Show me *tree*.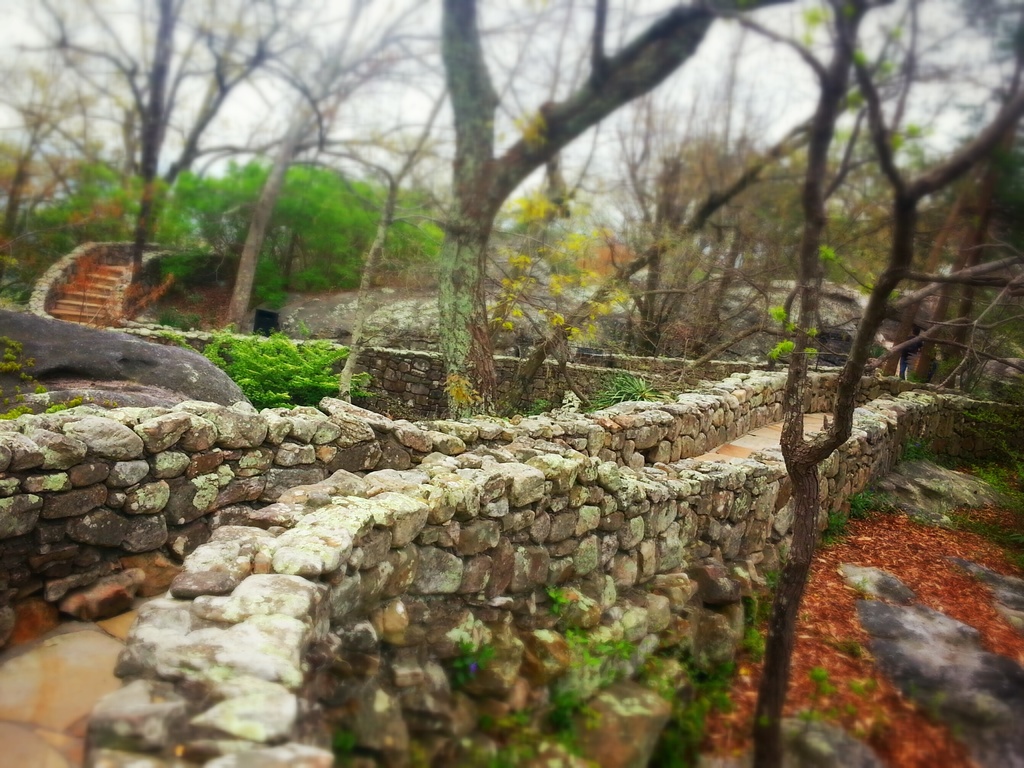
*tree* is here: pyautogui.locateOnScreen(723, 15, 1000, 767).
